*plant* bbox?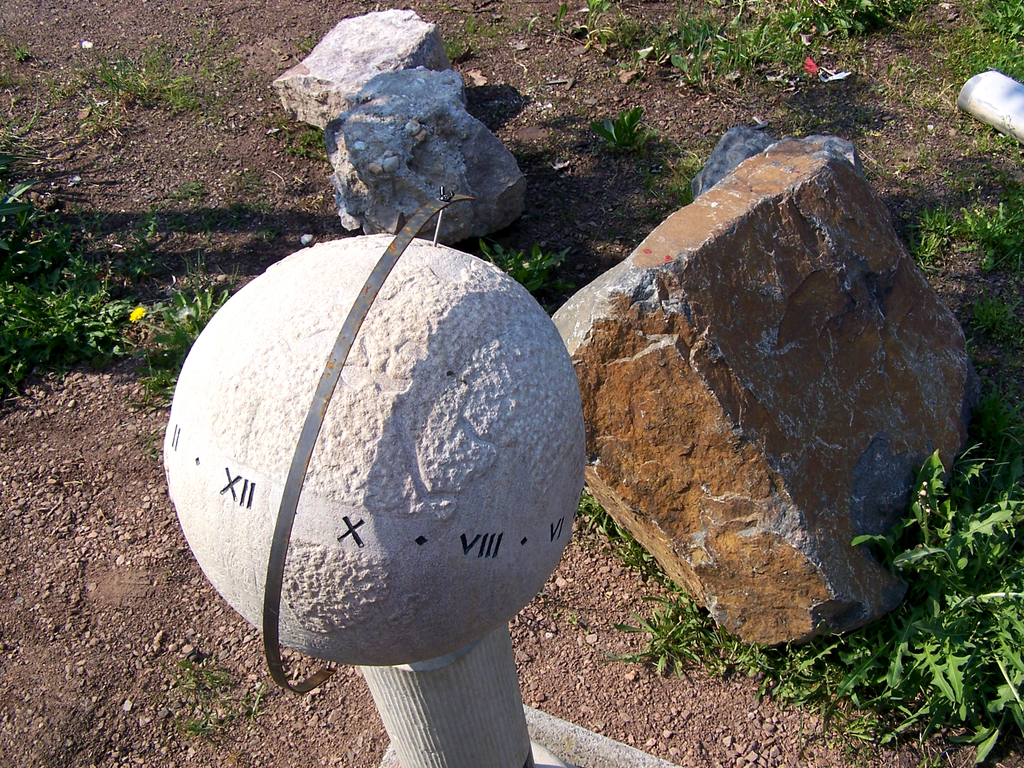
x1=477 y1=234 x2=577 y2=317
